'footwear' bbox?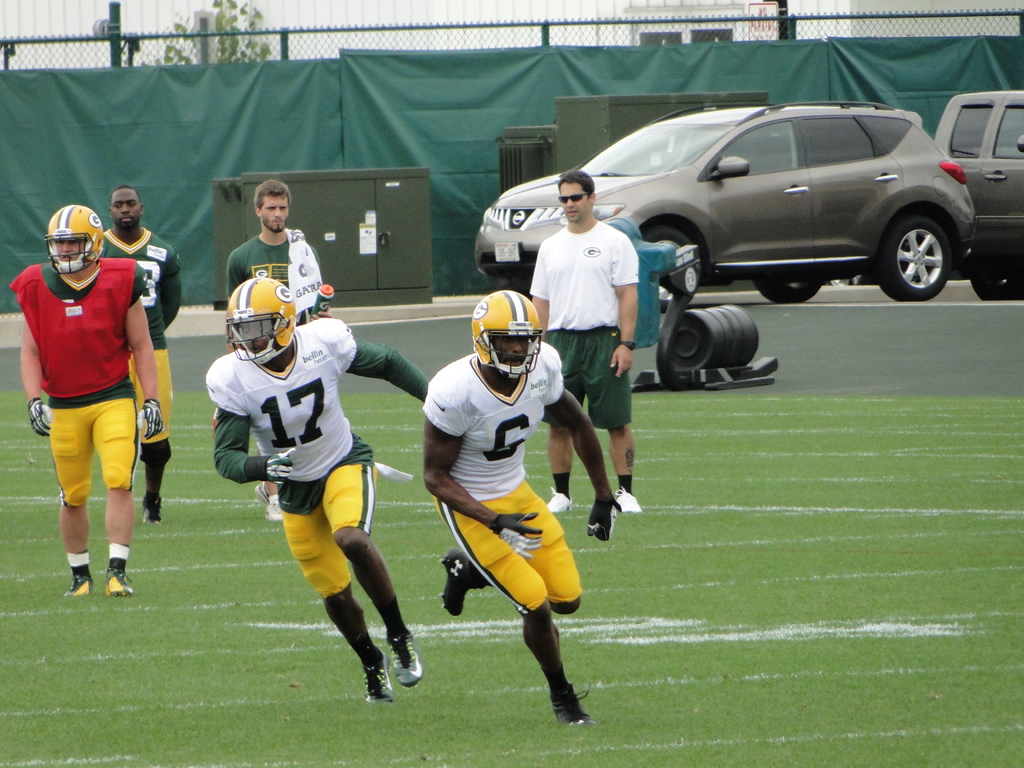
{"x1": 362, "y1": 648, "x2": 390, "y2": 704}
